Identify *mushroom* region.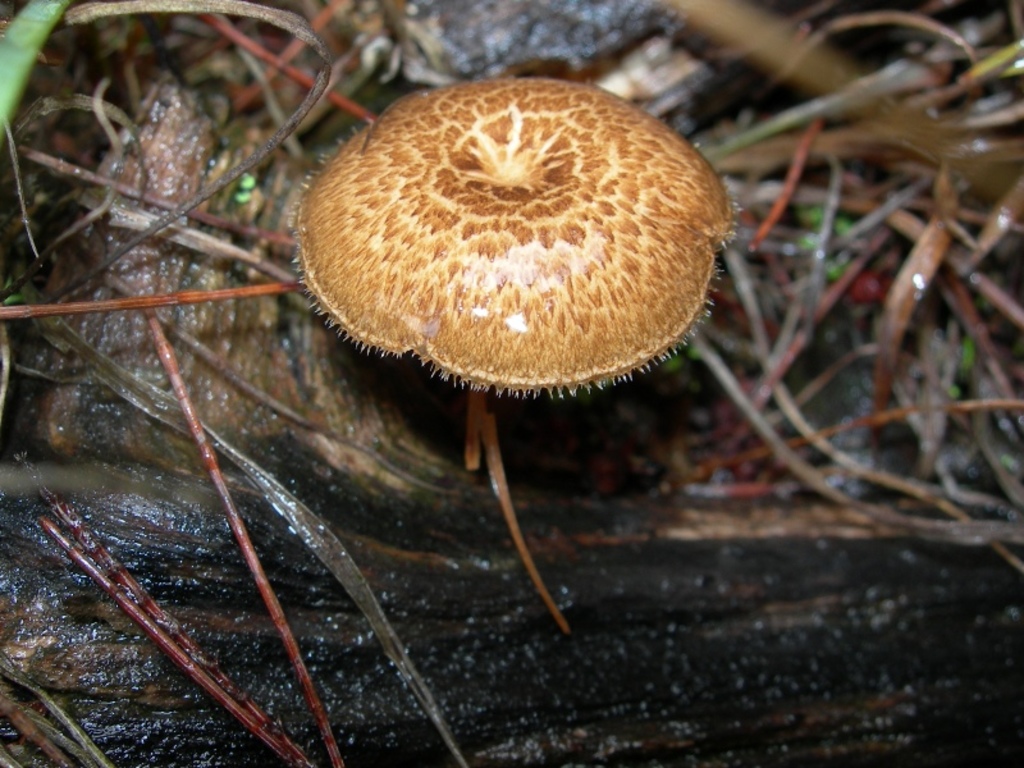
Region: bbox(288, 84, 716, 652).
